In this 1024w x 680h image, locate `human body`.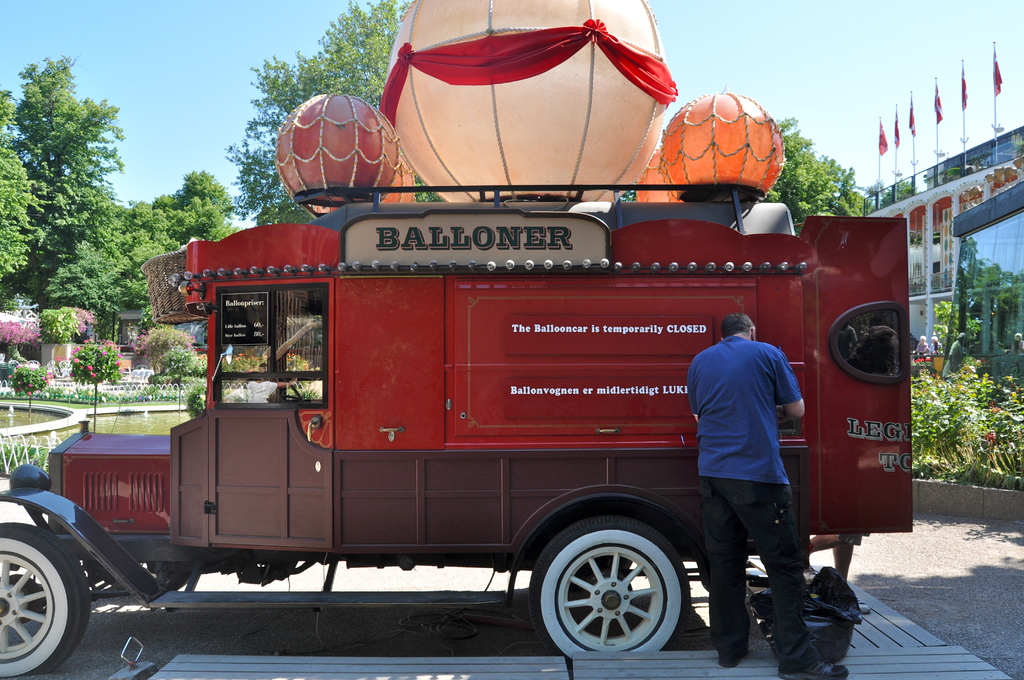
Bounding box: l=684, t=278, r=823, b=653.
